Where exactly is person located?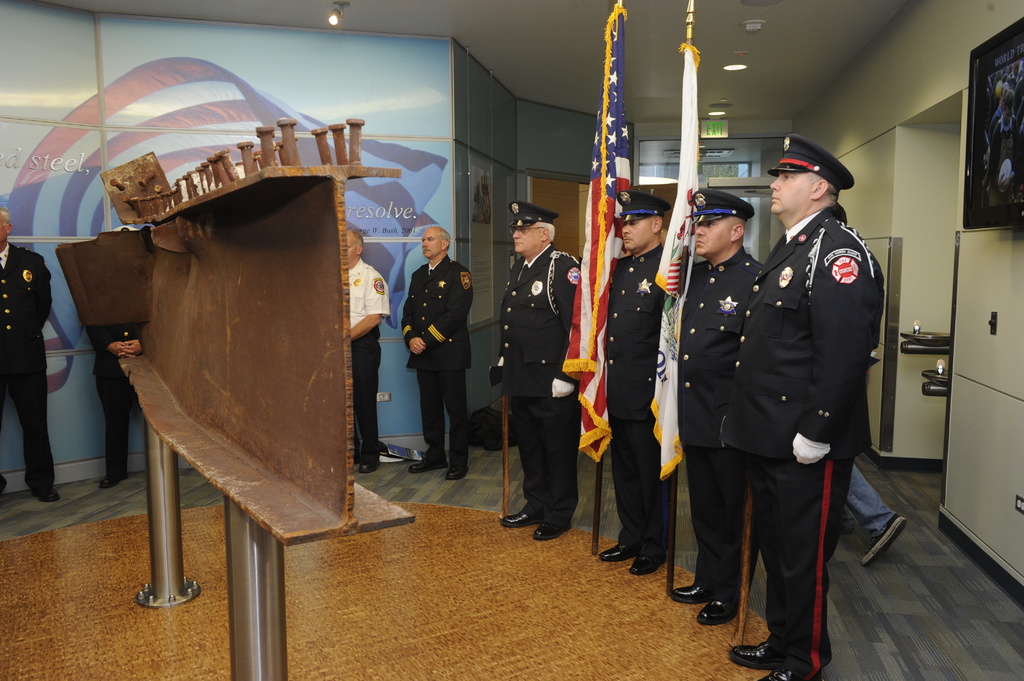
Its bounding box is 607, 187, 680, 570.
